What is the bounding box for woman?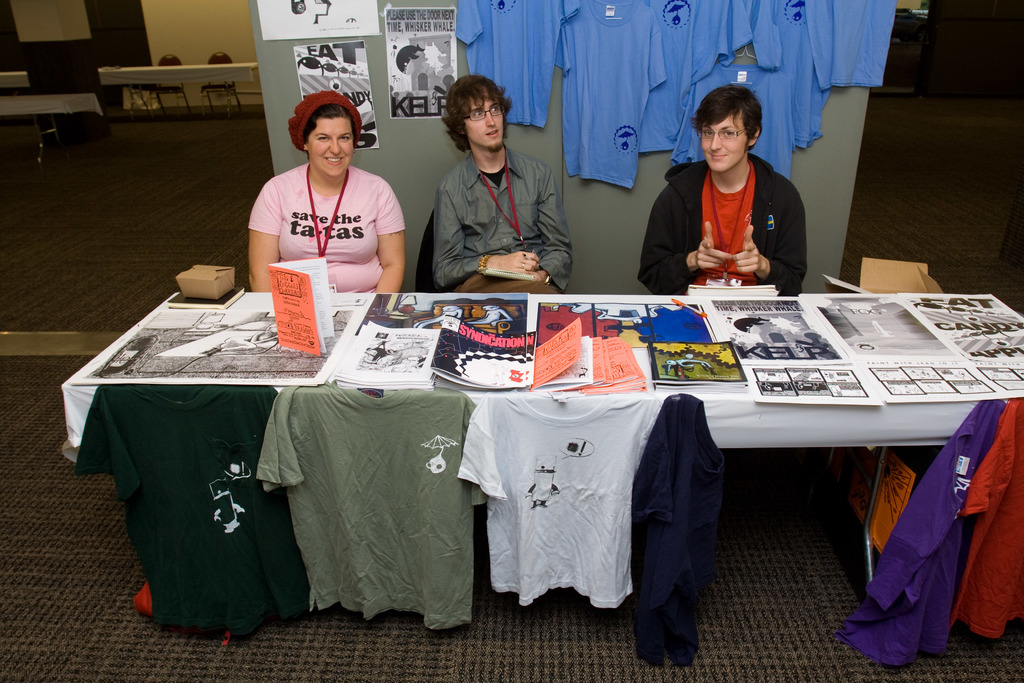
238, 92, 412, 300.
